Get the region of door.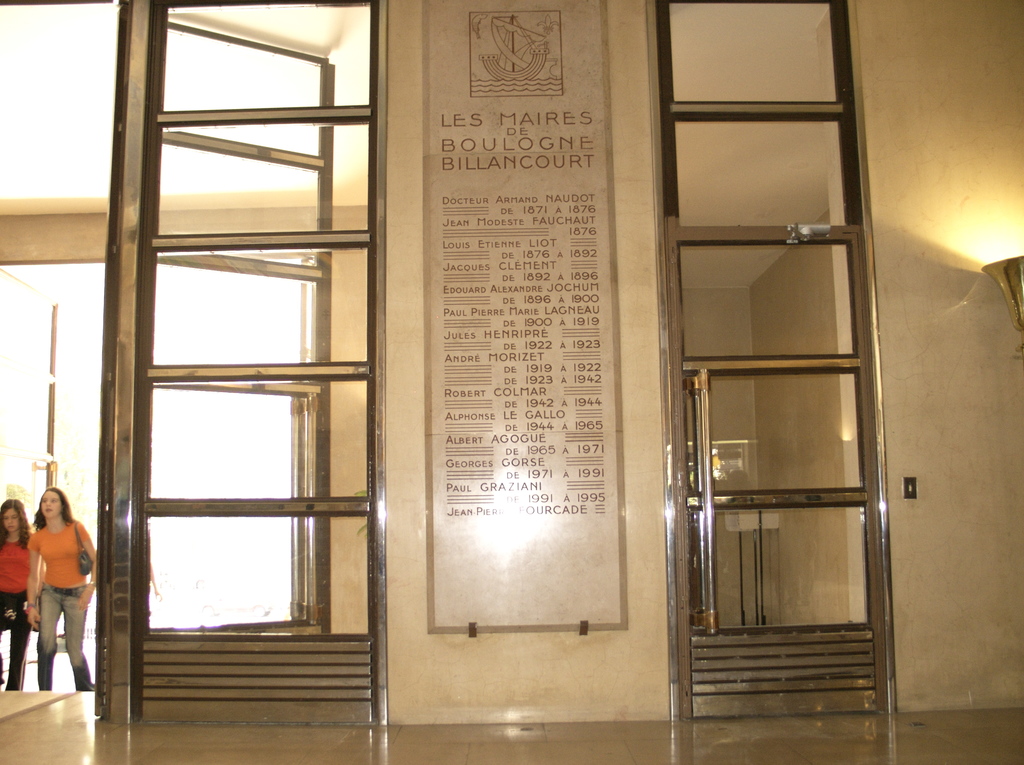
[x1=676, y1=233, x2=884, y2=719].
